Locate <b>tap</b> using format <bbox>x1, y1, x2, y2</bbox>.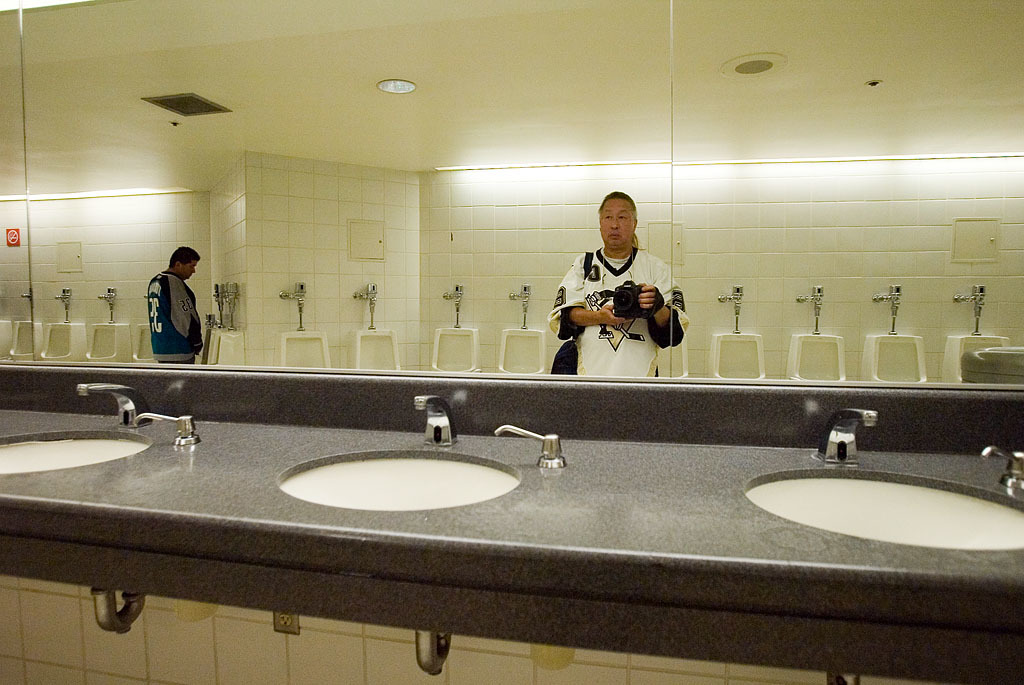
<bbox>978, 438, 1023, 491</bbox>.
